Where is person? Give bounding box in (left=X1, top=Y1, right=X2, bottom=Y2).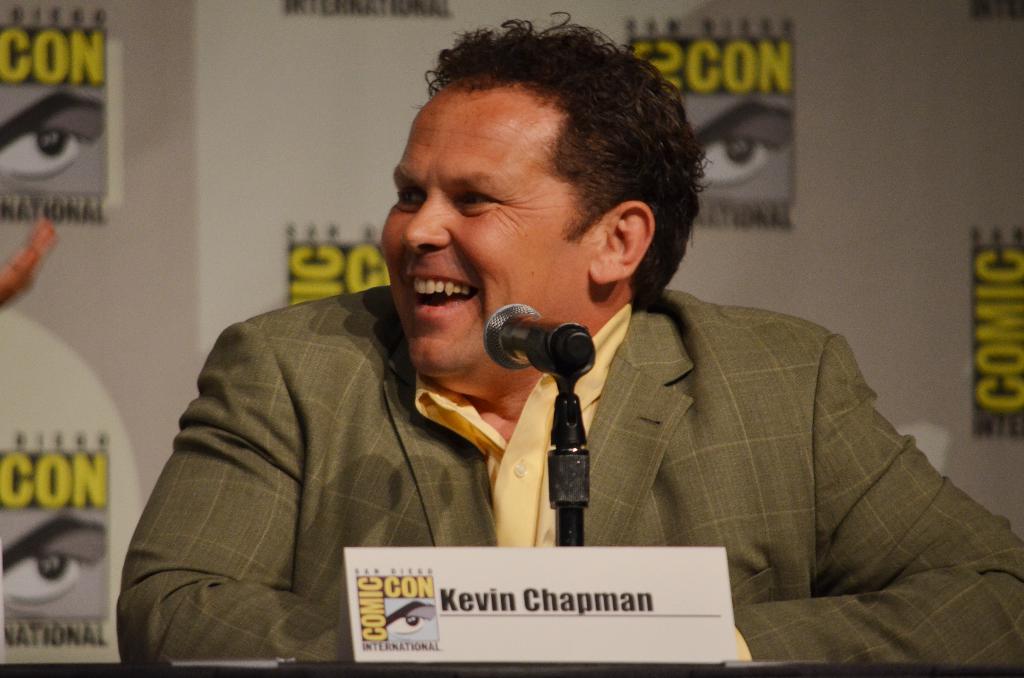
(left=176, top=42, right=937, bottom=631).
